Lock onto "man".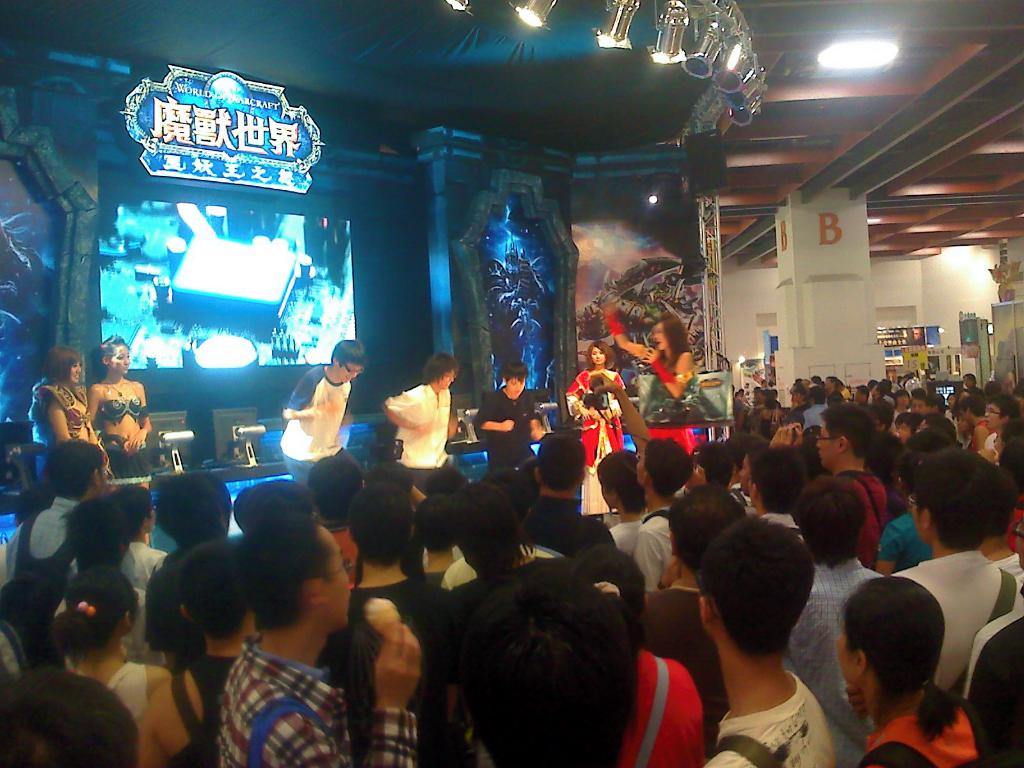
Locked: locate(695, 515, 840, 767).
